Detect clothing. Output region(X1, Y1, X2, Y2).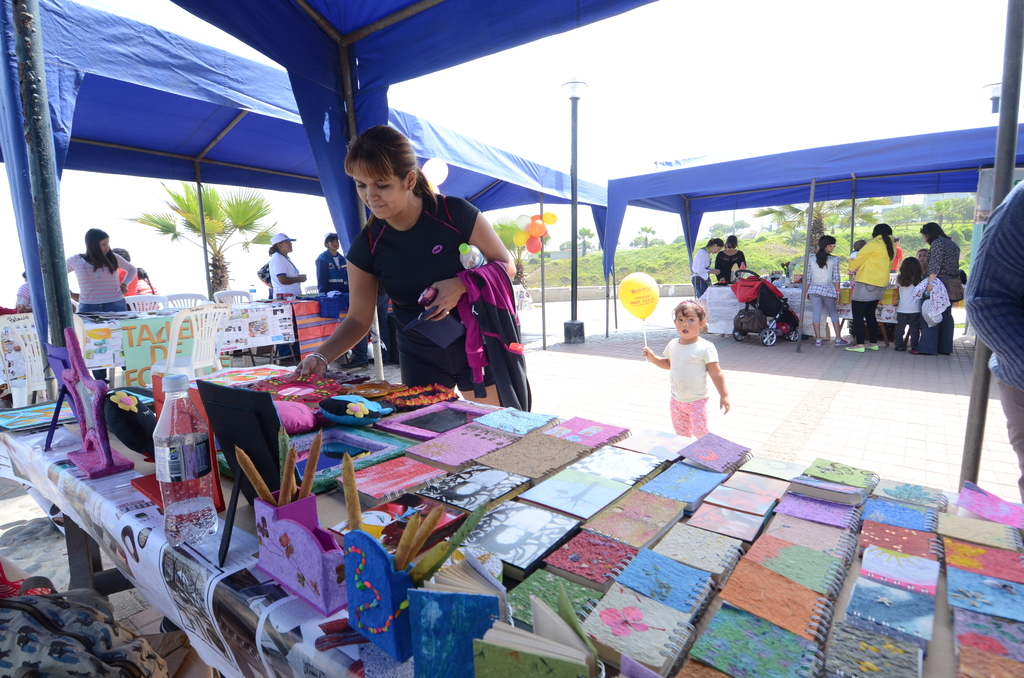
region(115, 264, 138, 298).
